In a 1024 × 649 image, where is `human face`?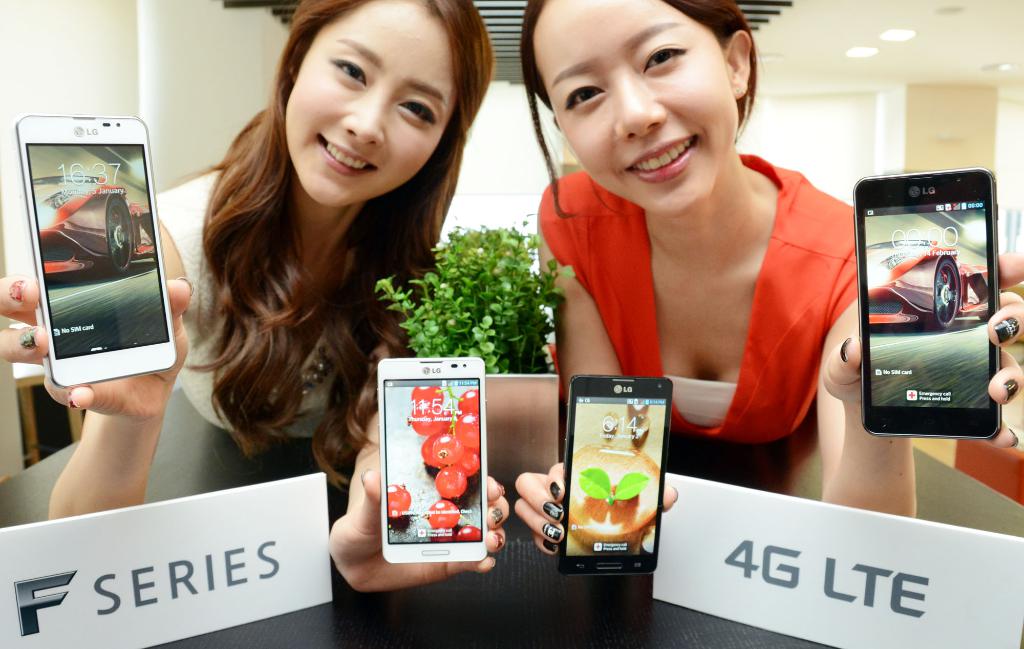
268:0:434:219.
